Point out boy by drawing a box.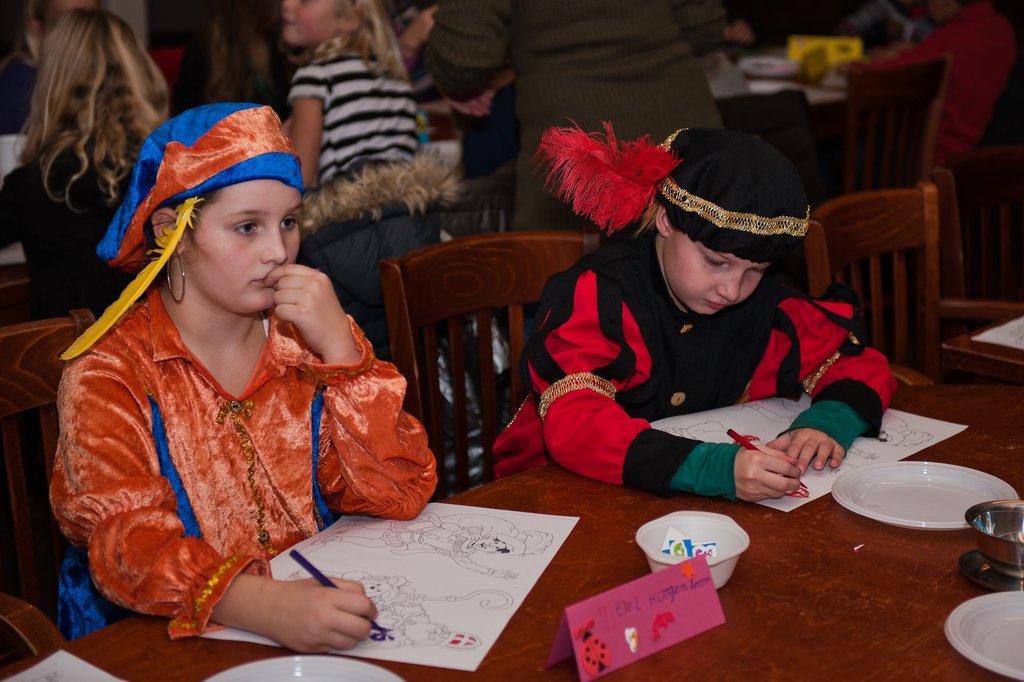
498,137,890,506.
